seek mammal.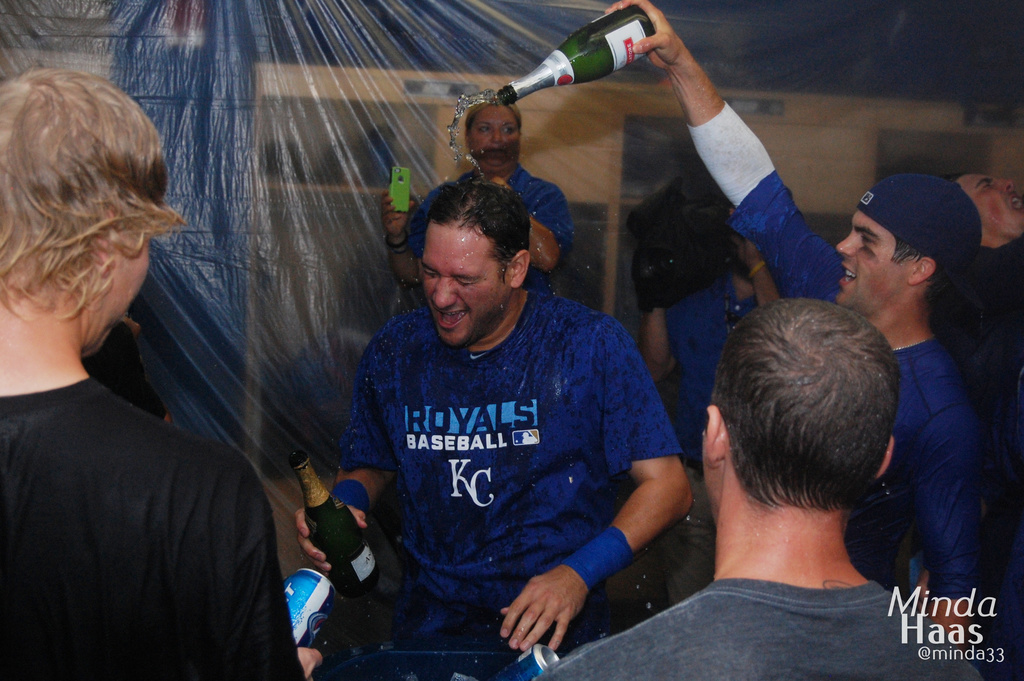
box(1, 69, 307, 680).
